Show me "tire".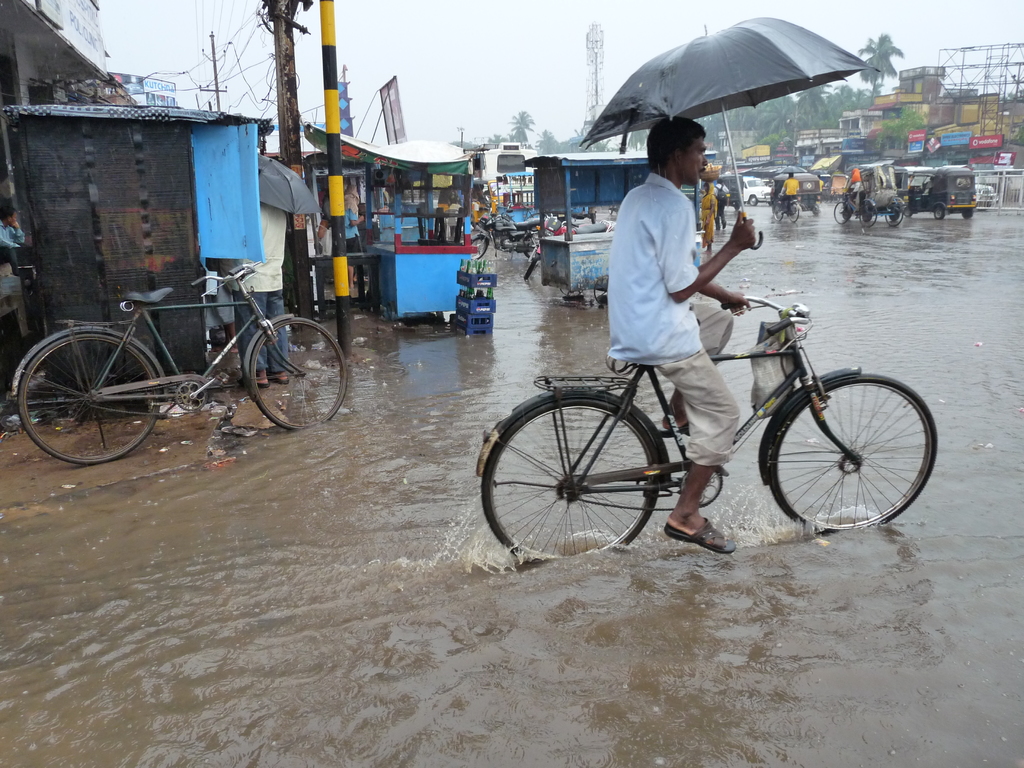
"tire" is here: 883,202,902,229.
